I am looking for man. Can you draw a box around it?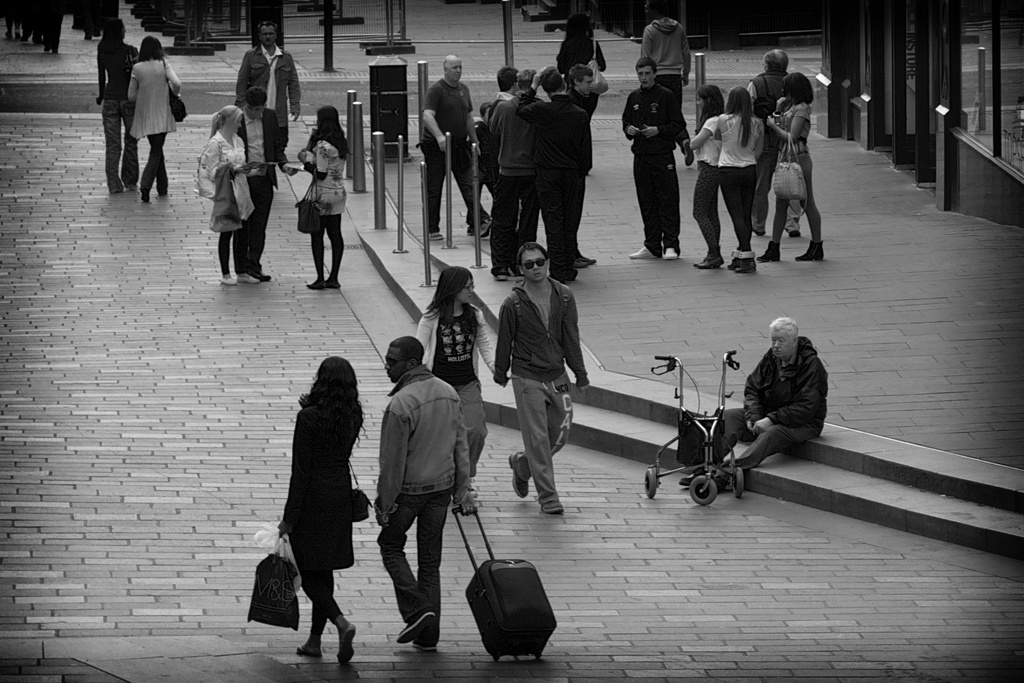
Sure, the bounding box is bbox=(564, 60, 604, 260).
